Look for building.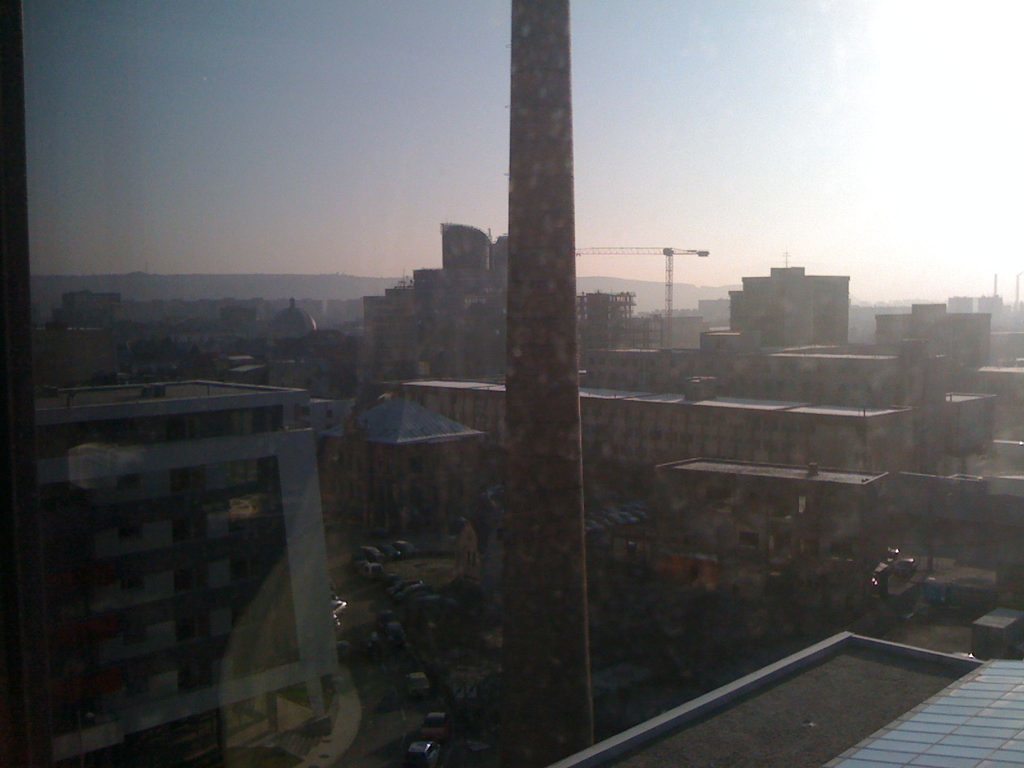
Found: bbox=(29, 398, 328, 767).
